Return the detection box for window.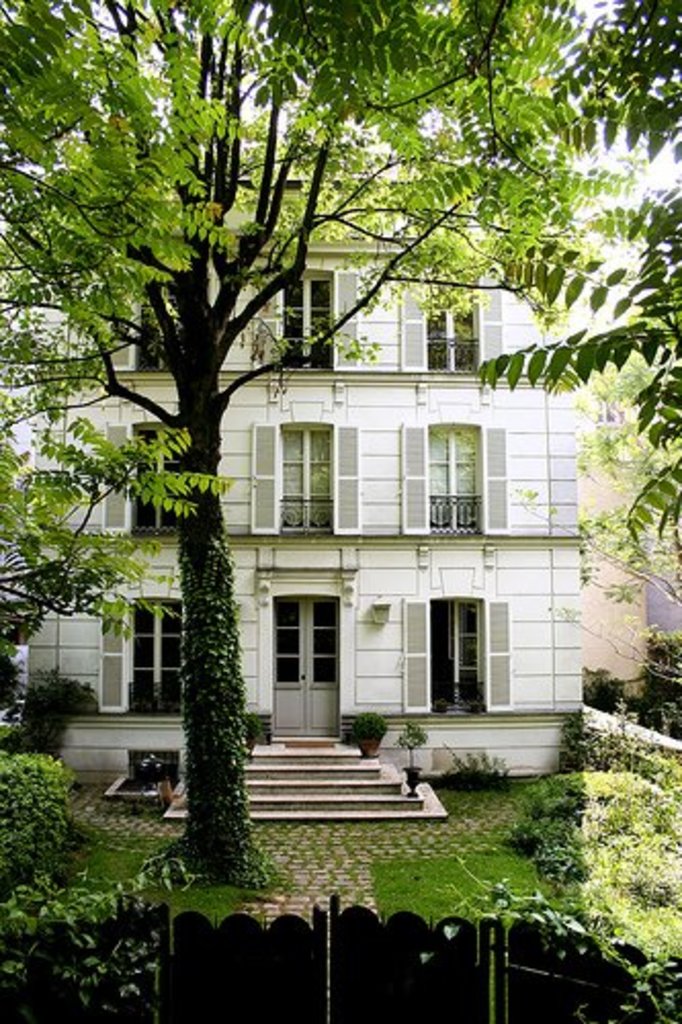
left=279, top=262, right=330, bottom=379.
